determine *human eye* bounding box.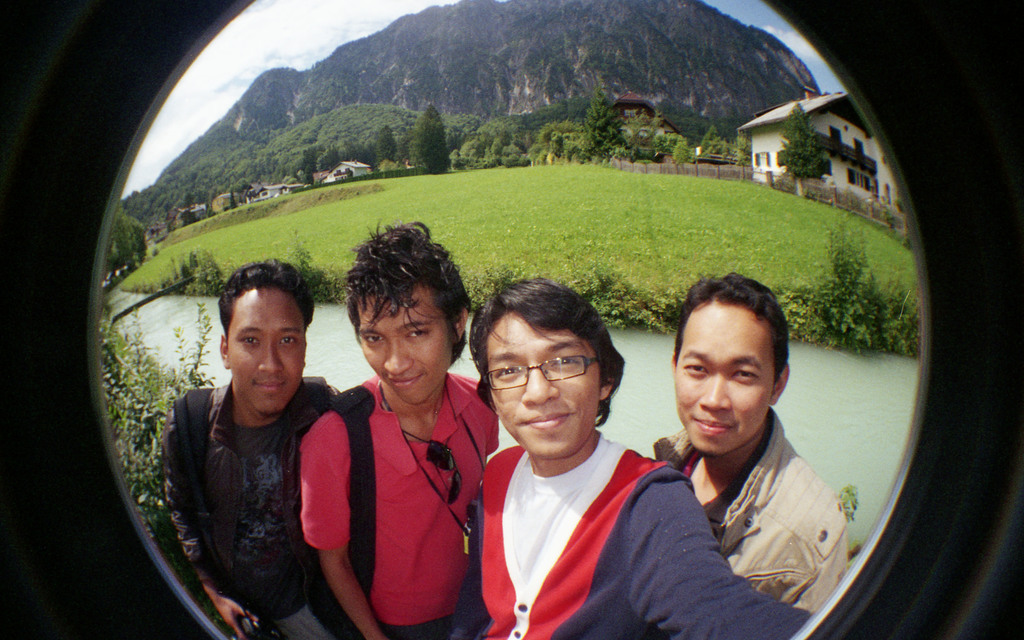
Determined: [730,362,762,385].
